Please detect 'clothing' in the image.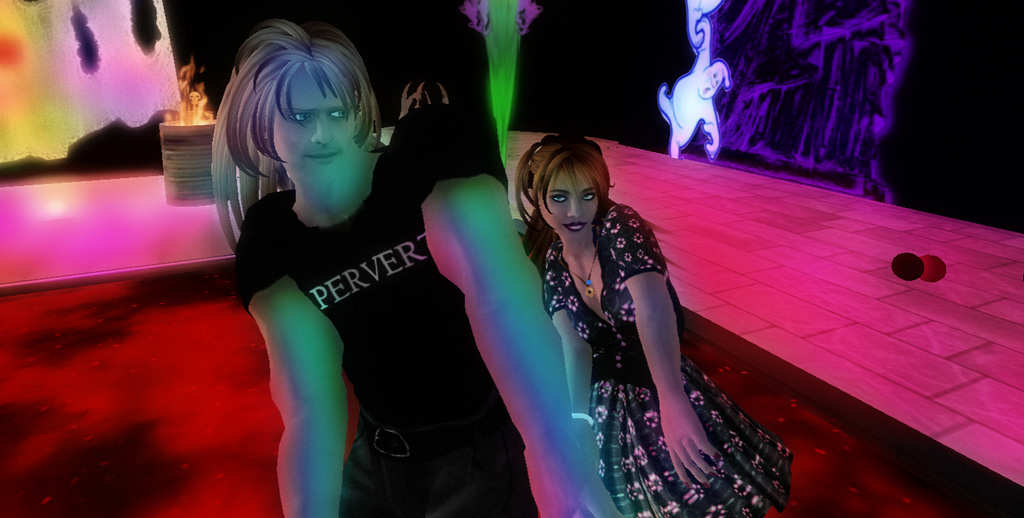
region(228, 115, 496, 478).
